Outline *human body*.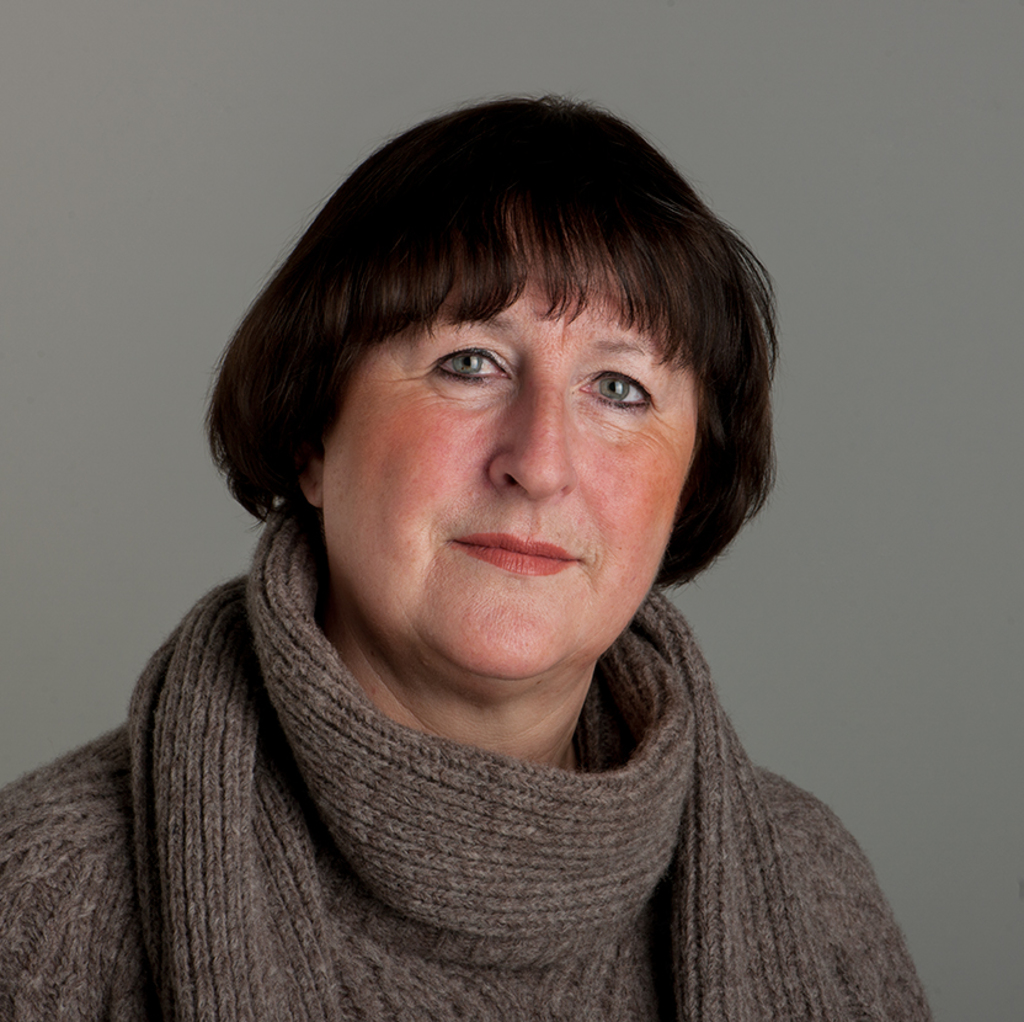
Outline: box(1, 96, 940, 1020).
